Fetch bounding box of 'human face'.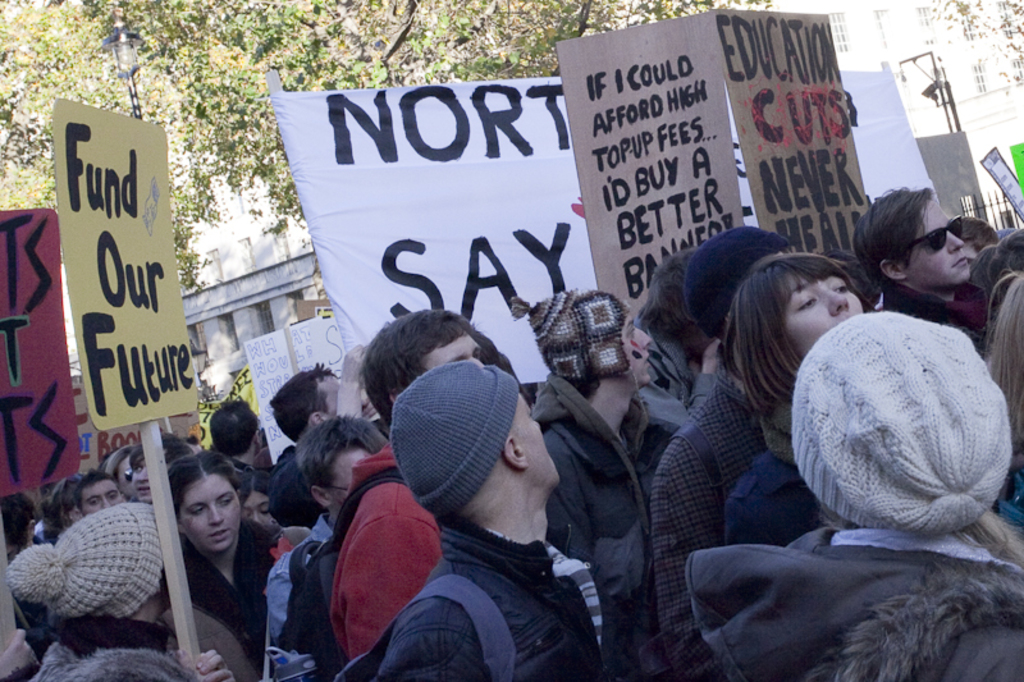
Bbox: region(777, 267, 867, 358).
